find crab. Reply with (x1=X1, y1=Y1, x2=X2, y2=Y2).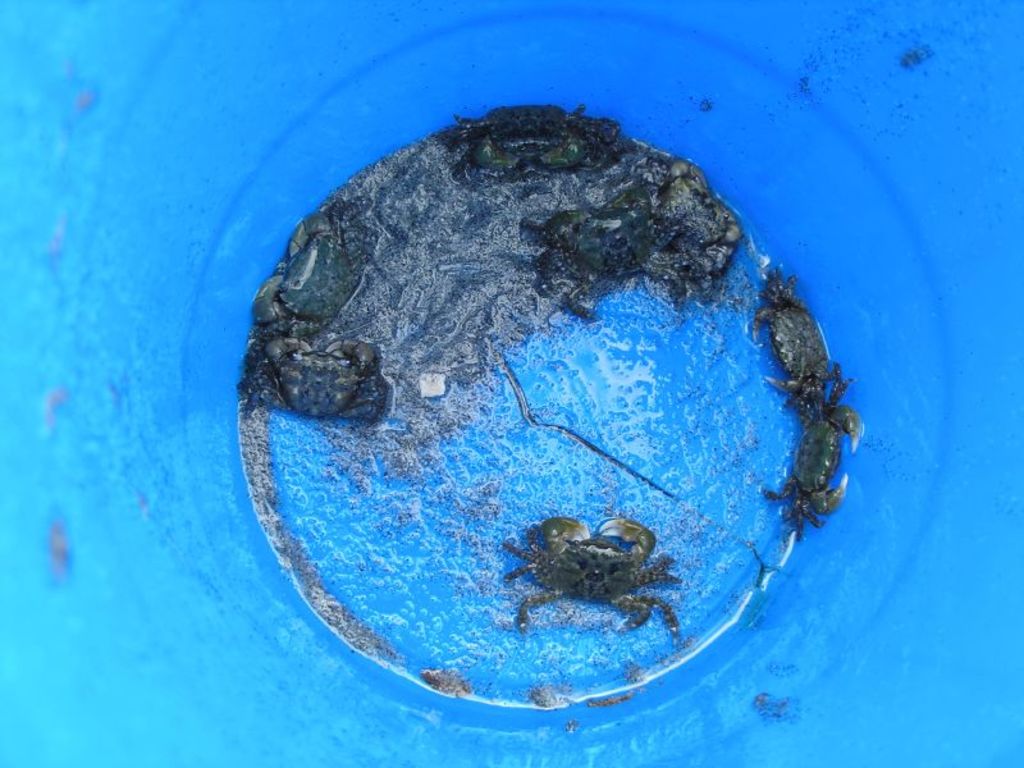
(x1=623, y1=156, x2=749, y2=316).
